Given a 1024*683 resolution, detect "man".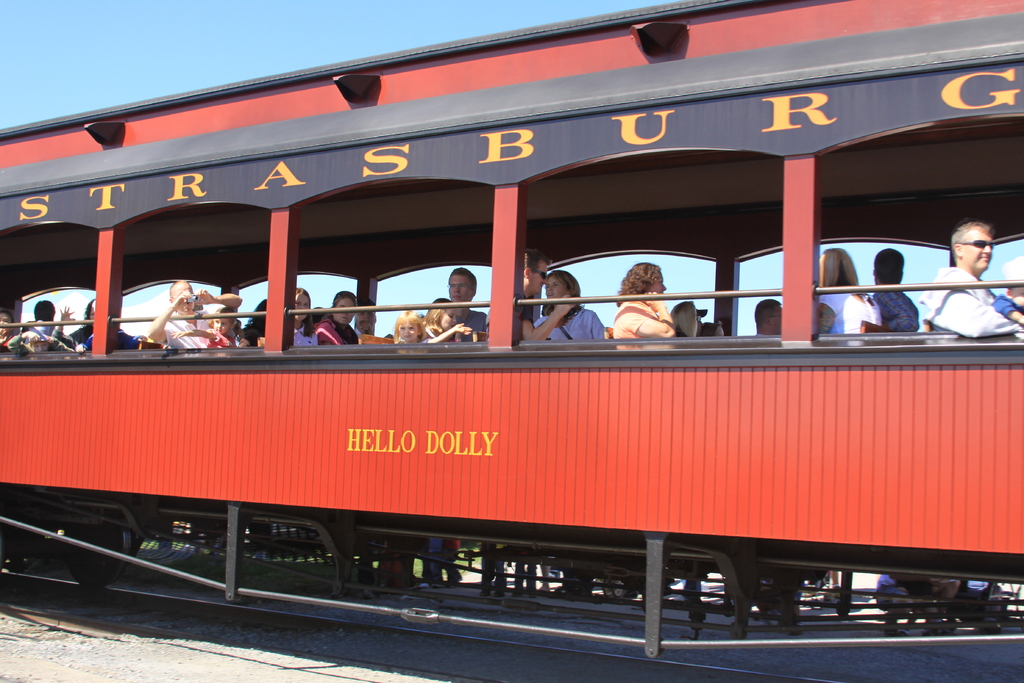
BBox(445, 267, 488, 334).
